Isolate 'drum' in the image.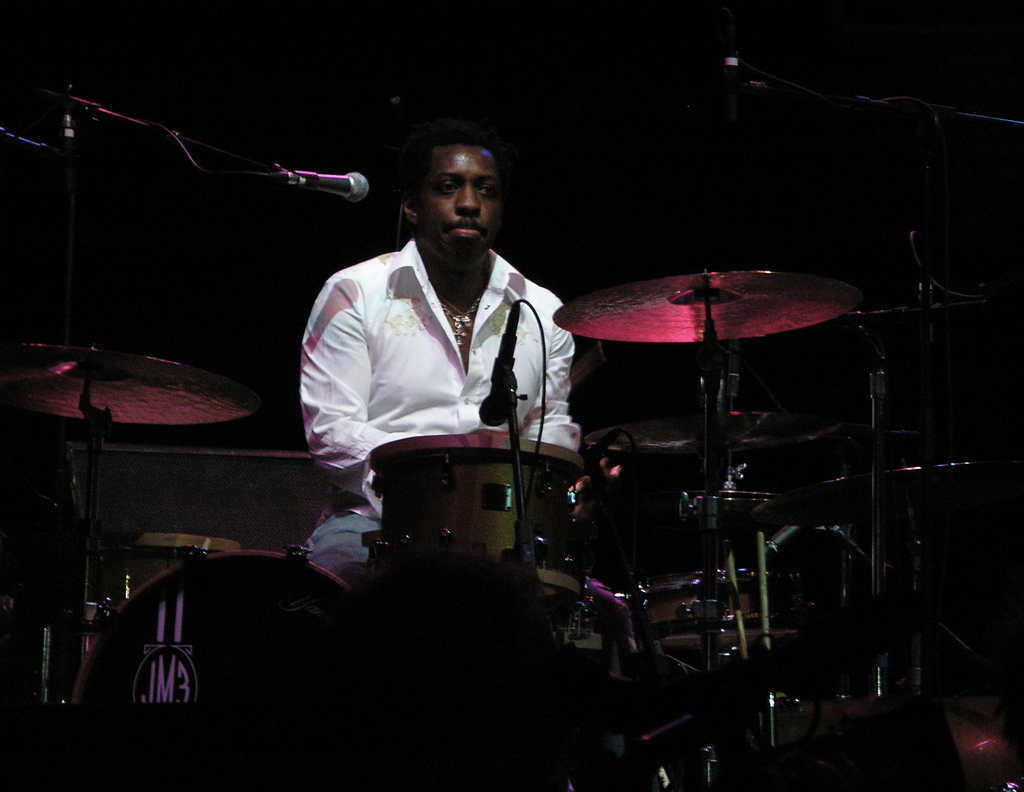
Isolated region: 367/434/588/618.
